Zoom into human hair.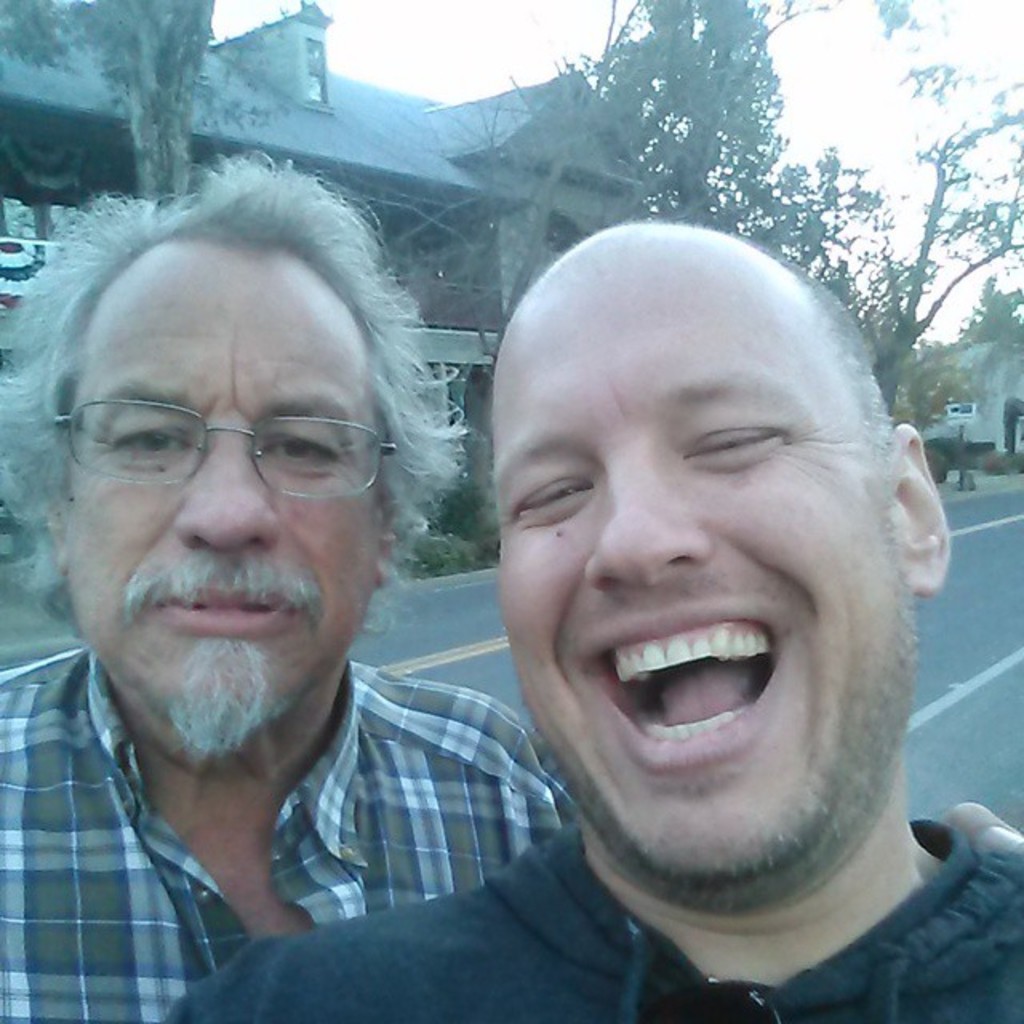
Zoom target: {"left": 0, "top": 139, "right": 464, "bottom": 643}.
